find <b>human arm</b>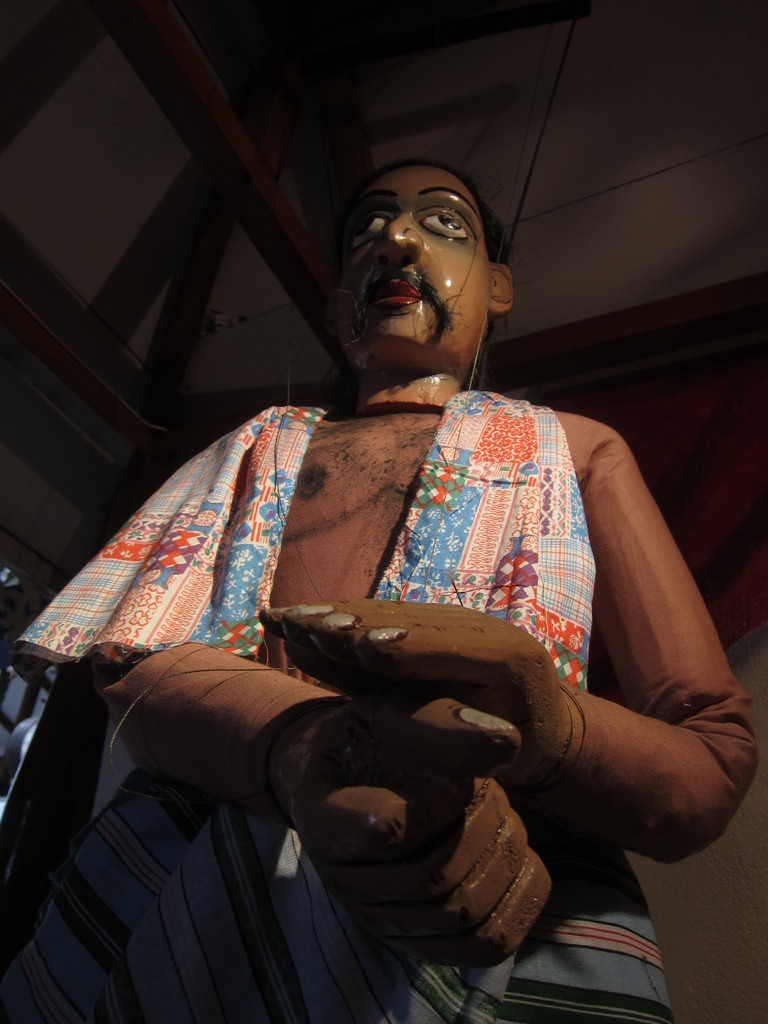
407, 413, 721, 899
